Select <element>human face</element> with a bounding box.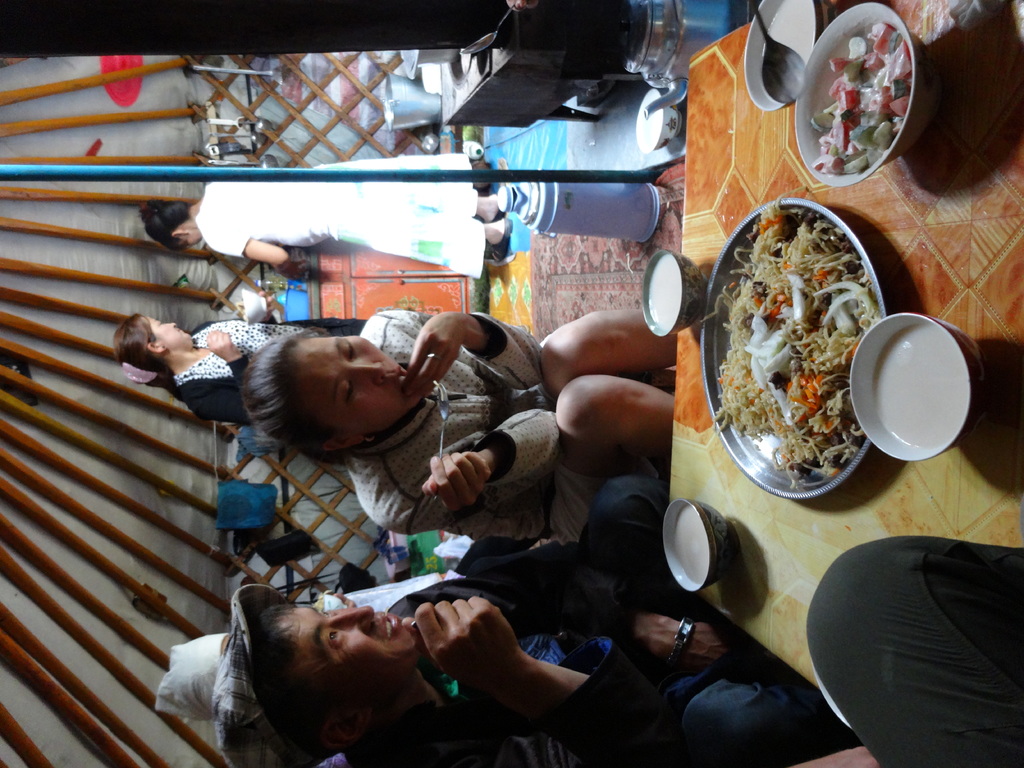
BBox(147, 319, 196, 338).
